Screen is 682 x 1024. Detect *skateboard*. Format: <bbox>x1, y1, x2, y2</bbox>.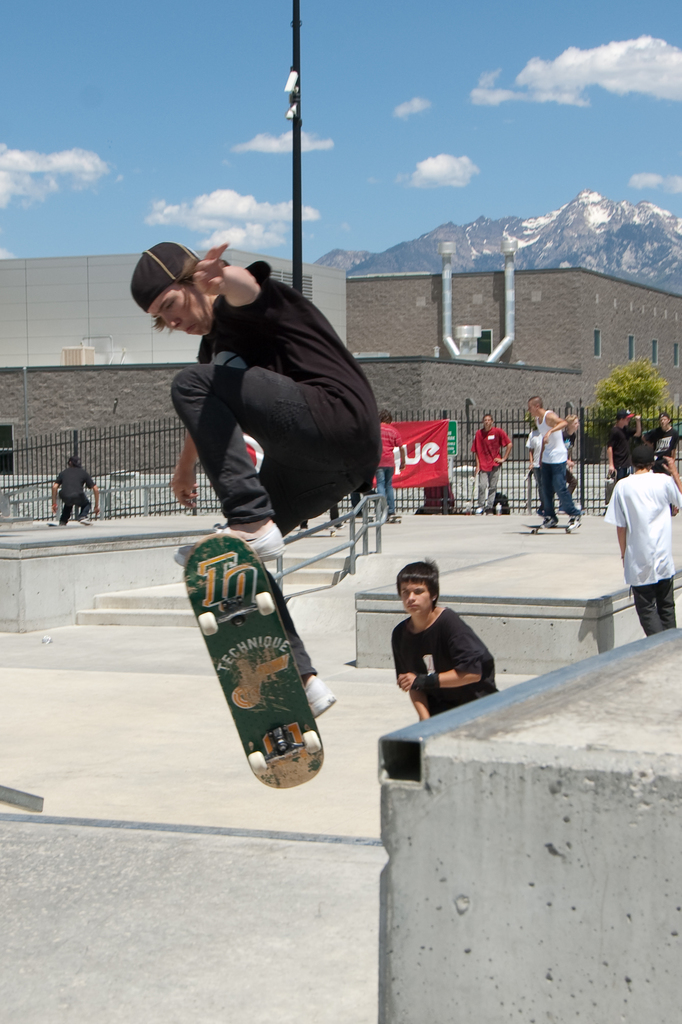
<bbox>383, 511, 400, 525</bbox>.
